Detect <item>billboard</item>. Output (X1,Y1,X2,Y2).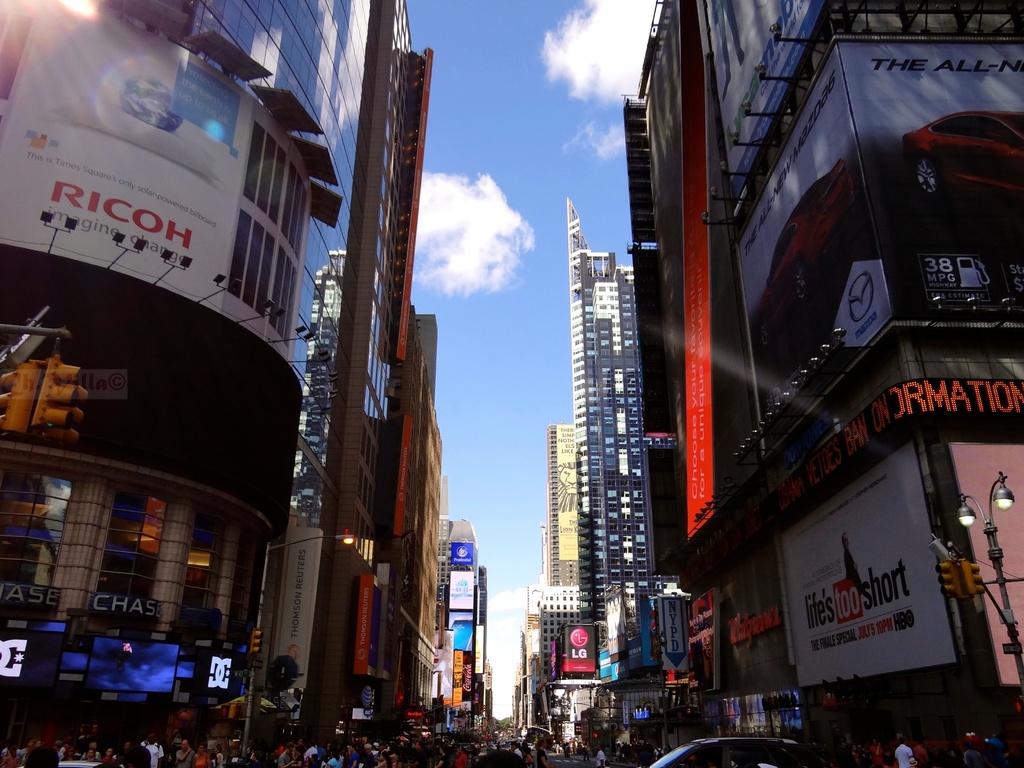
(449,610,474,646).
